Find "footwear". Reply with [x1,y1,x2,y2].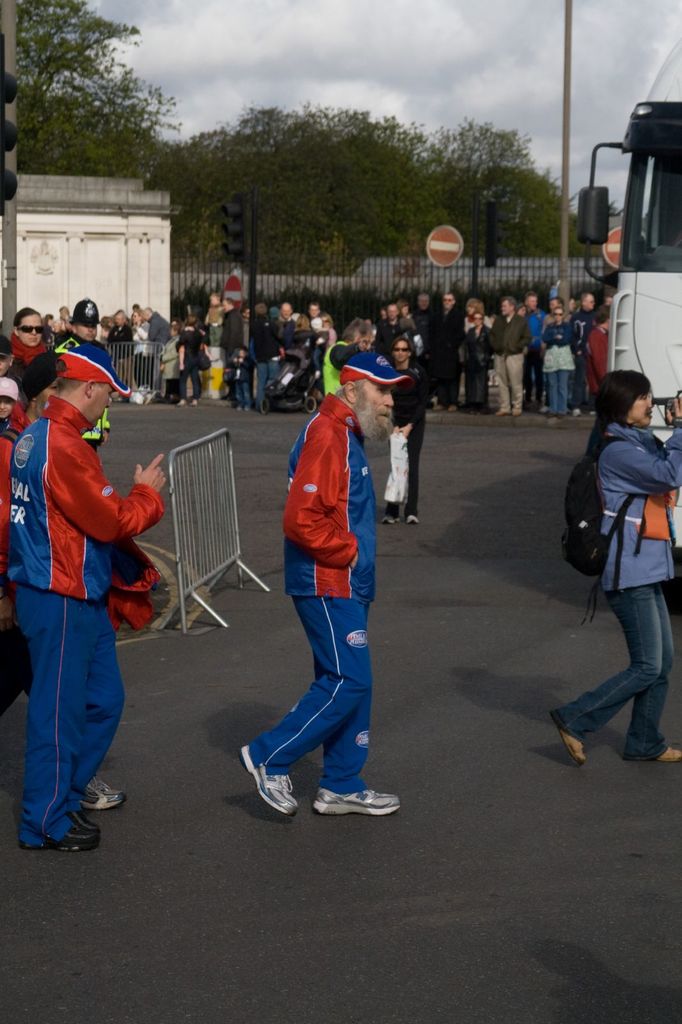
[496,410,507,419].
